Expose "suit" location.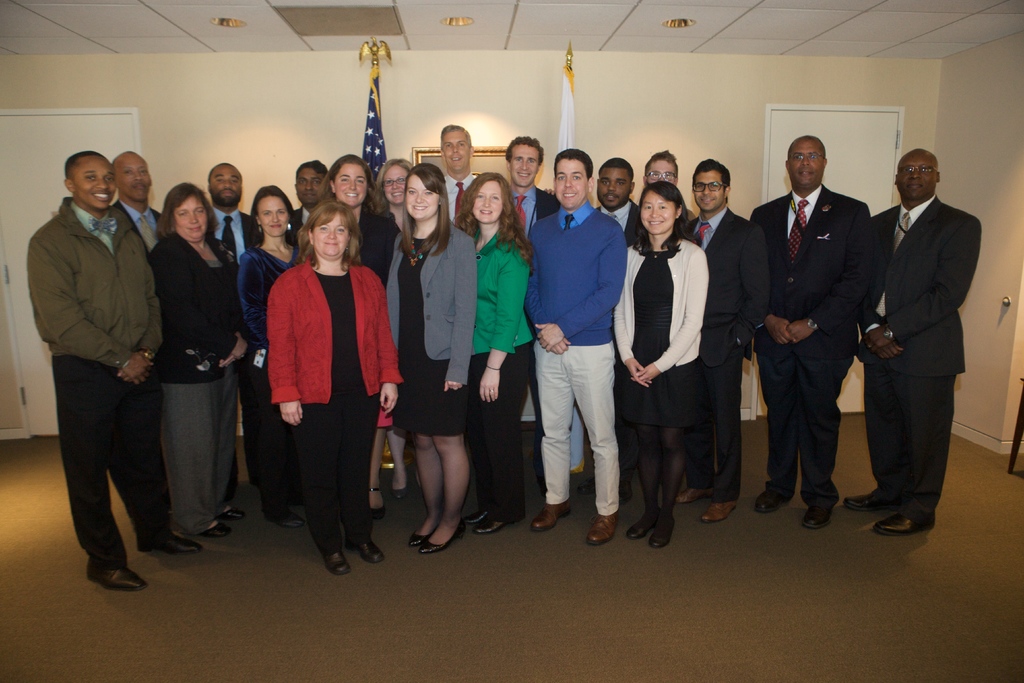
Exposed at Rect(294, 207, 312, 249).
